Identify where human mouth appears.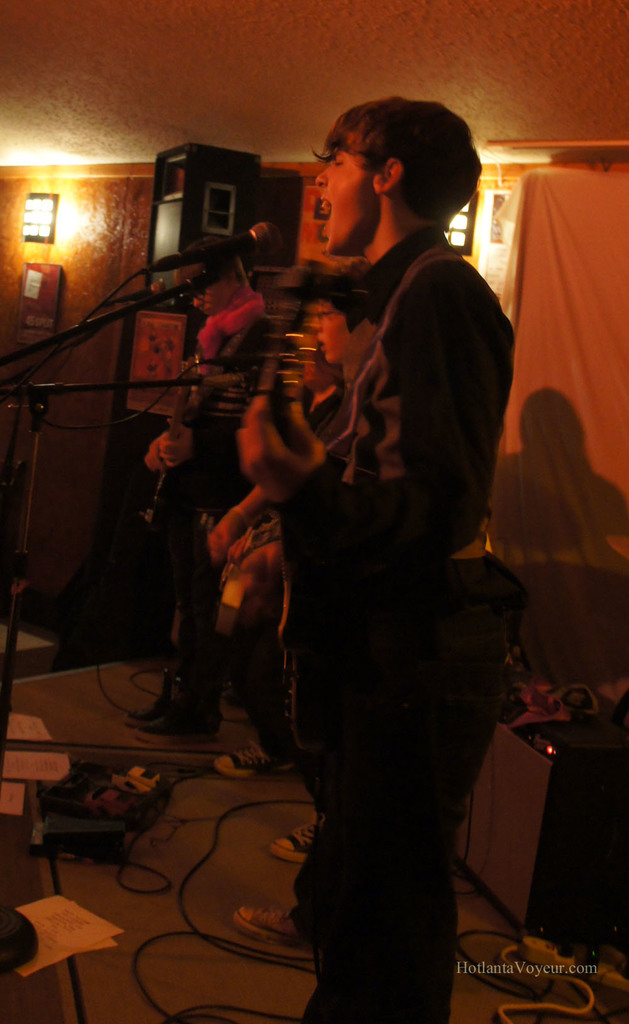
Appears at x1=325 y1=200 x2=339 y2=232.
